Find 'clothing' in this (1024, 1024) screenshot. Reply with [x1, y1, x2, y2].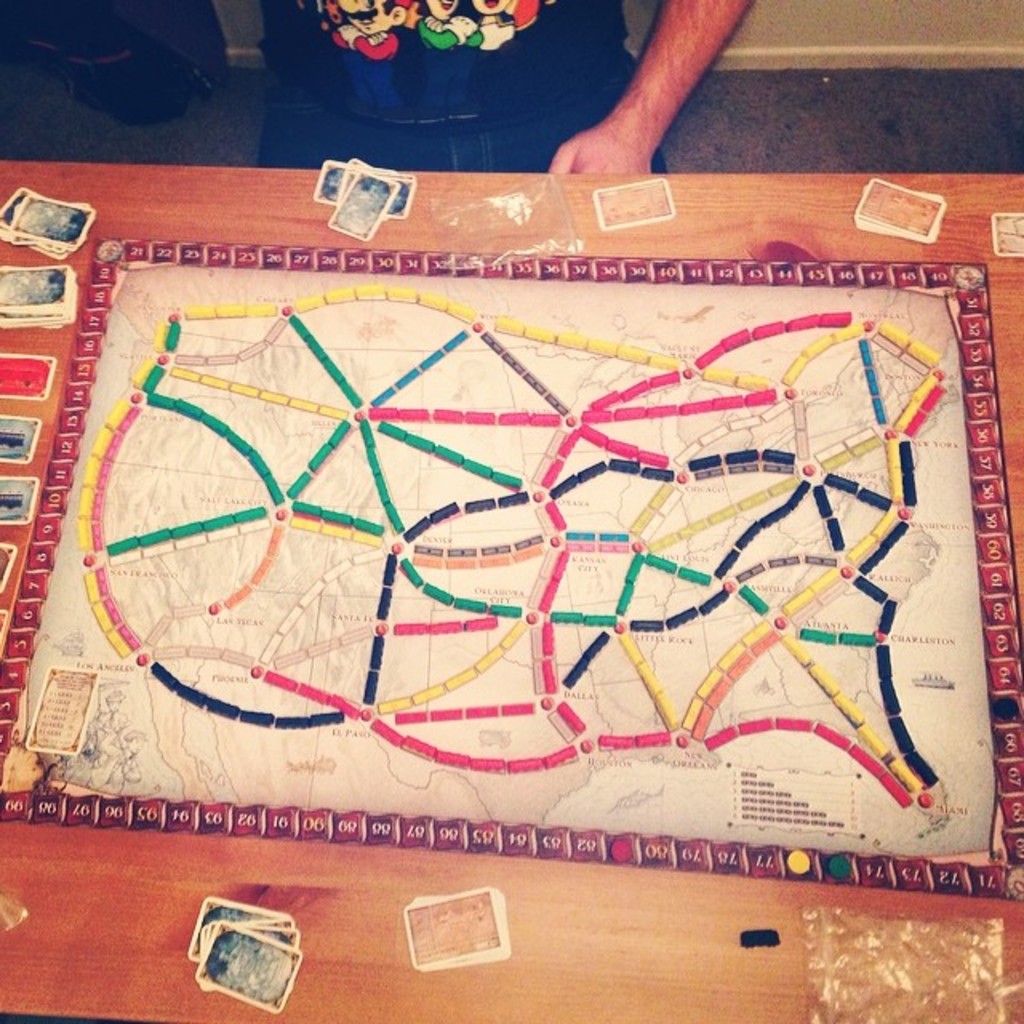
[240, 0, 662, 170].
